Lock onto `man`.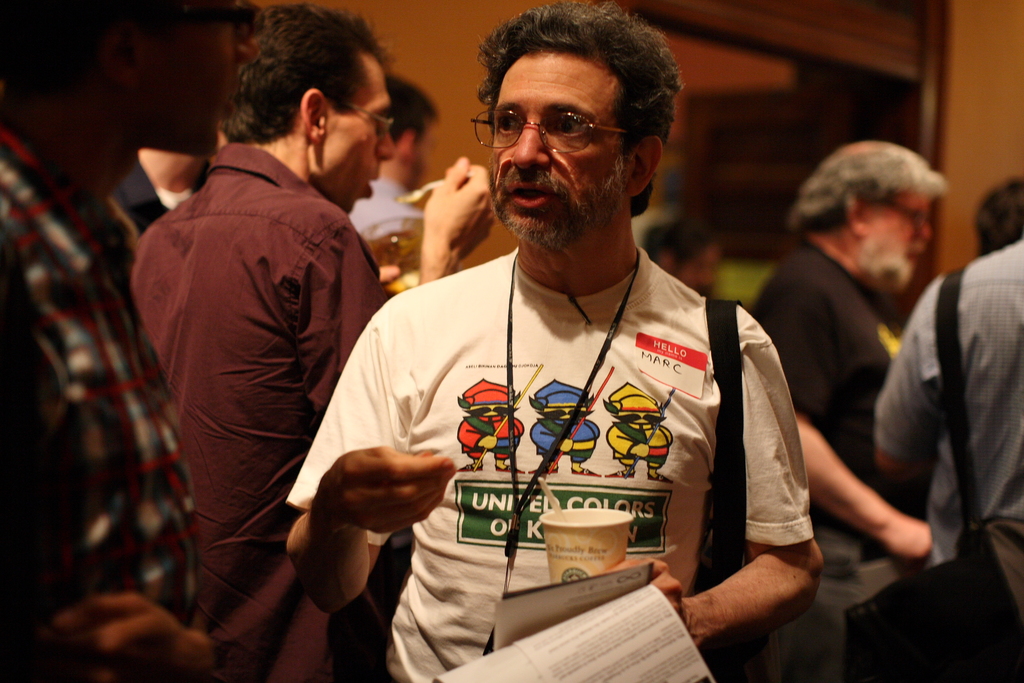
Locked: select_region(977, 173, 1023, 252).
